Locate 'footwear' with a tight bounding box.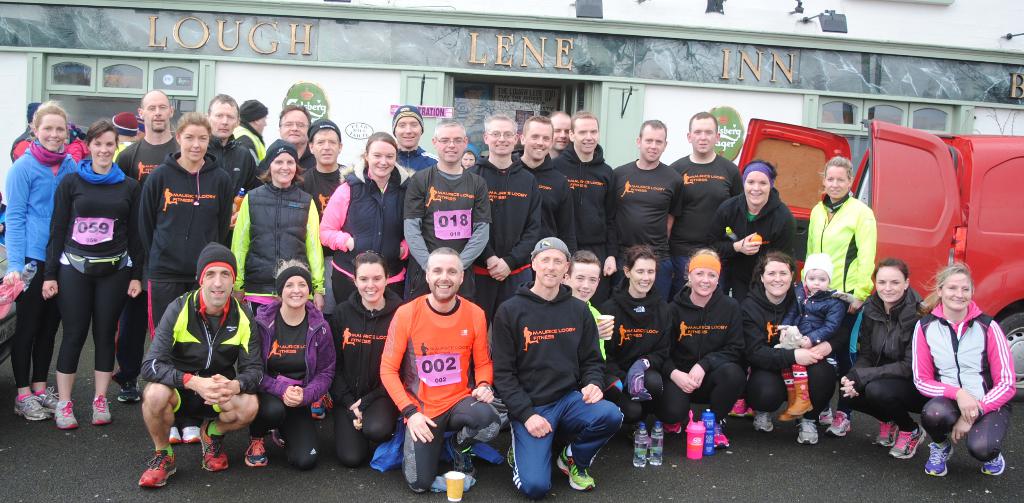
bbox=(554, 444, 595, 488).
